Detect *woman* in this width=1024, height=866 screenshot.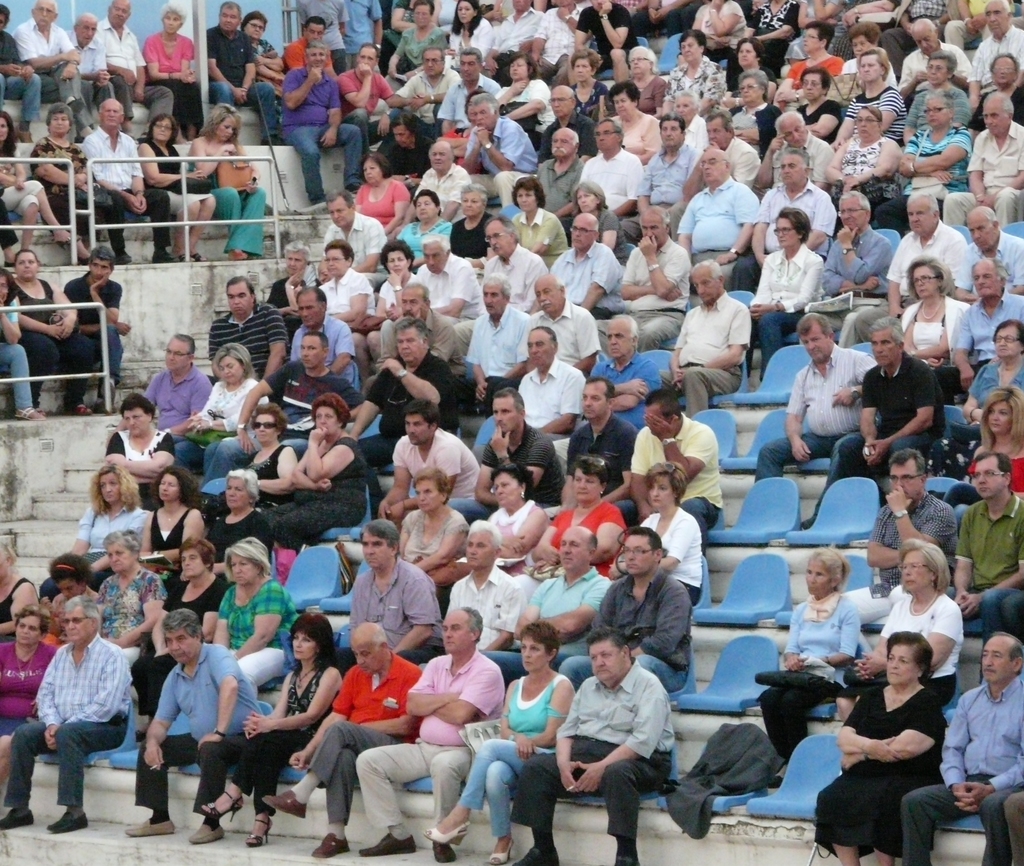
Detection: [left=727, top=62, right=780, bottom=159].
